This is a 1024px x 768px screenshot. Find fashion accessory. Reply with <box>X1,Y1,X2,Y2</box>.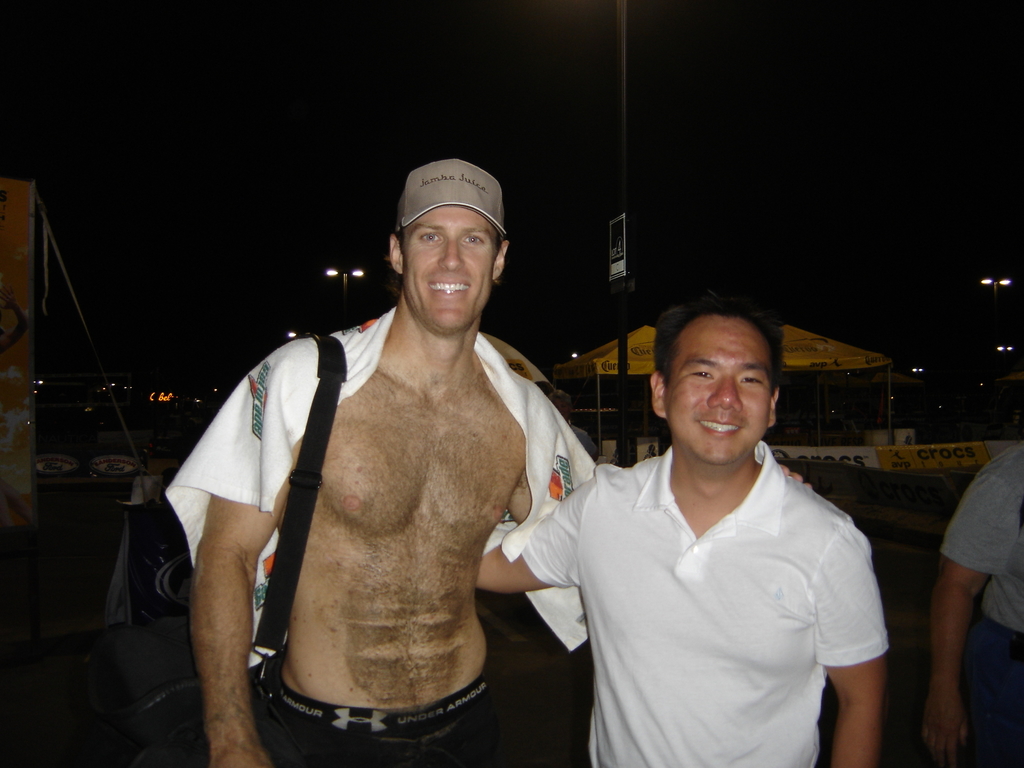
<box>79,329,346,767</box>.
